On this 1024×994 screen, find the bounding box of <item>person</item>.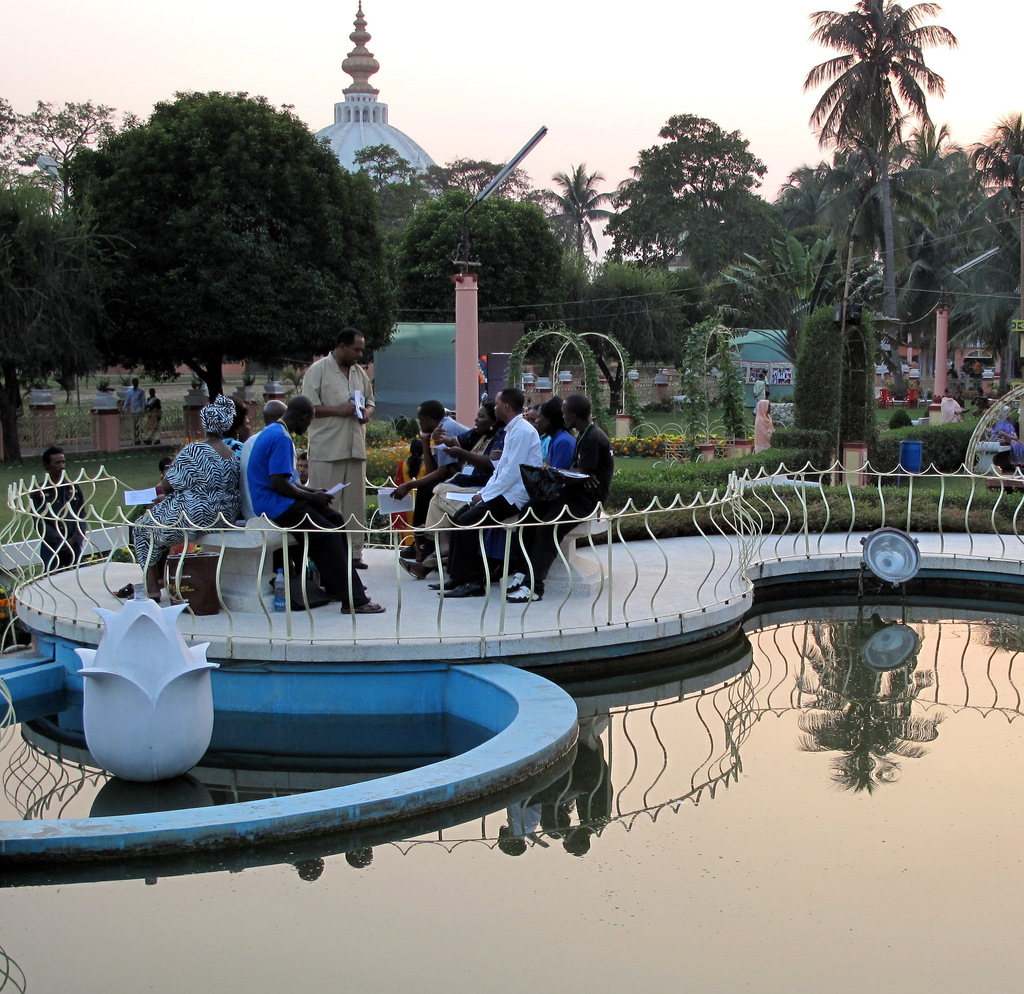
Bounding box: box=[244, 398, 381, 612].
